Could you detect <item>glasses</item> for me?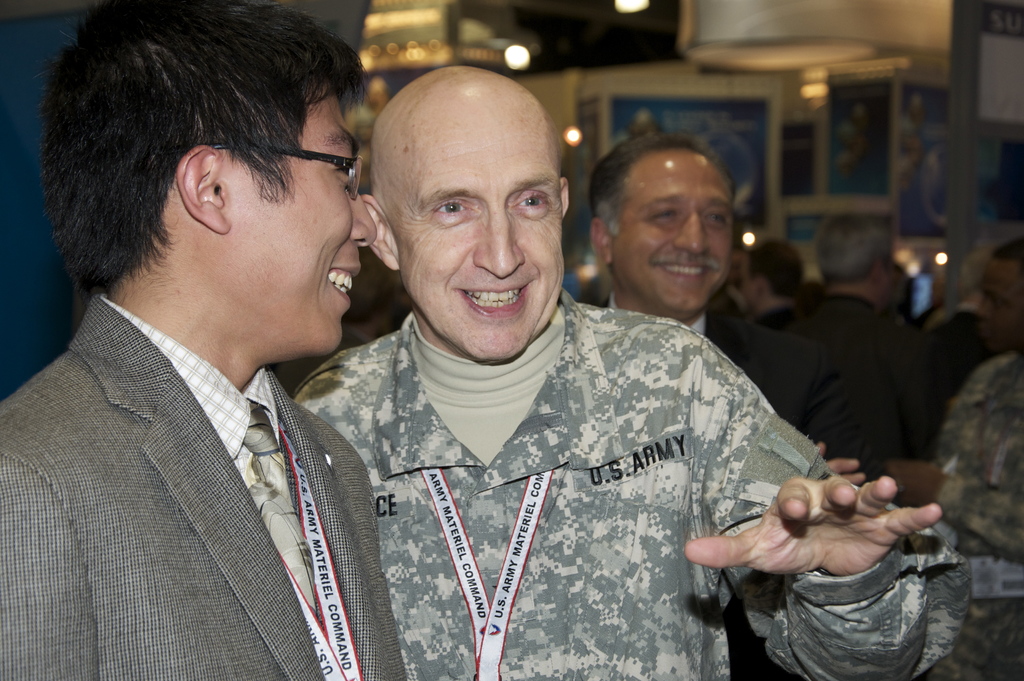
Detection result: (left=251, top=122, right=358, bottom=180).
